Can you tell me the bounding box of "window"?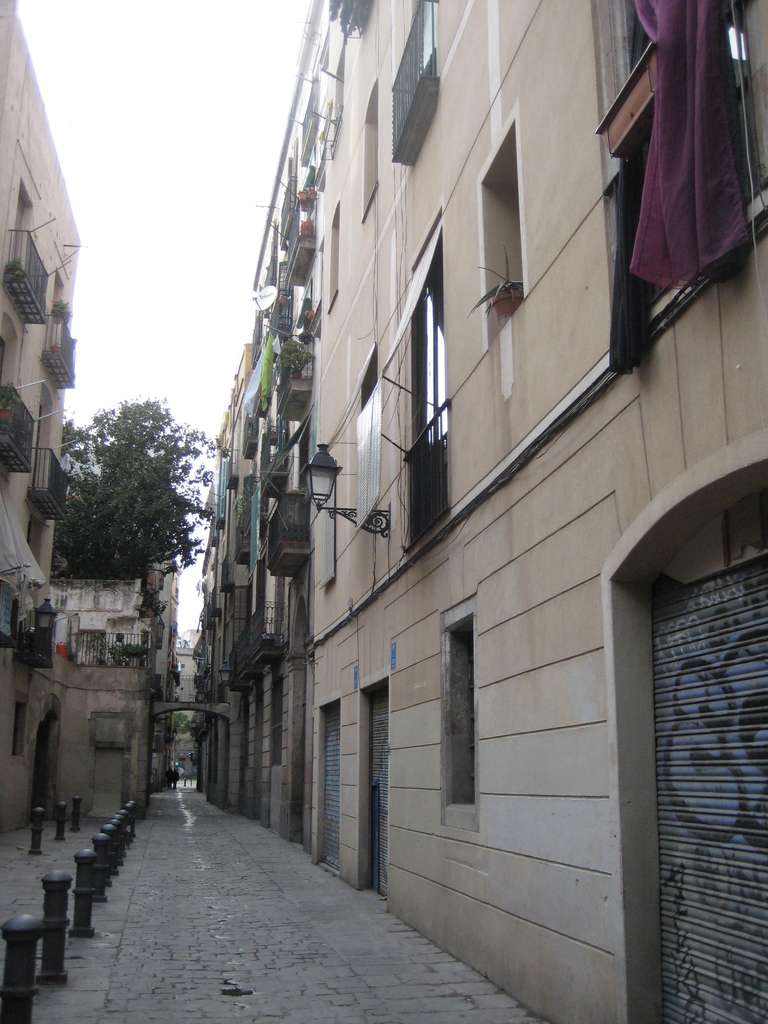
Rect(5, 172, 35, 284).
